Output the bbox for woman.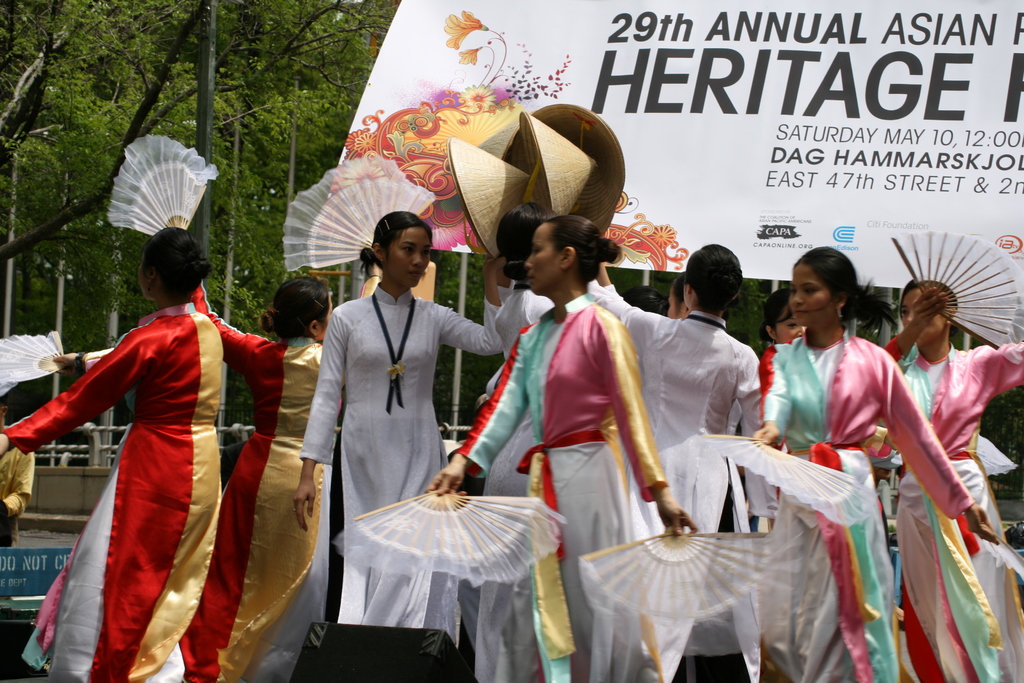
{"left": 760, "top": 246, "right": 968, "bottom": 682}.
